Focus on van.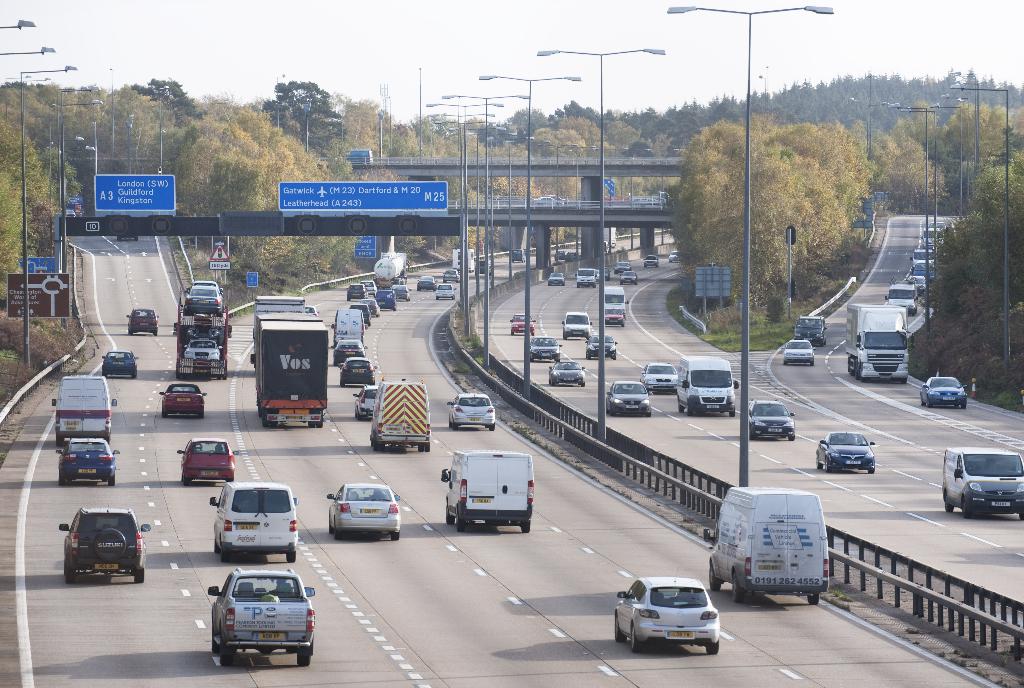
Focused at pyautogui.locateOnScreen(365, 373, 436, 454).
